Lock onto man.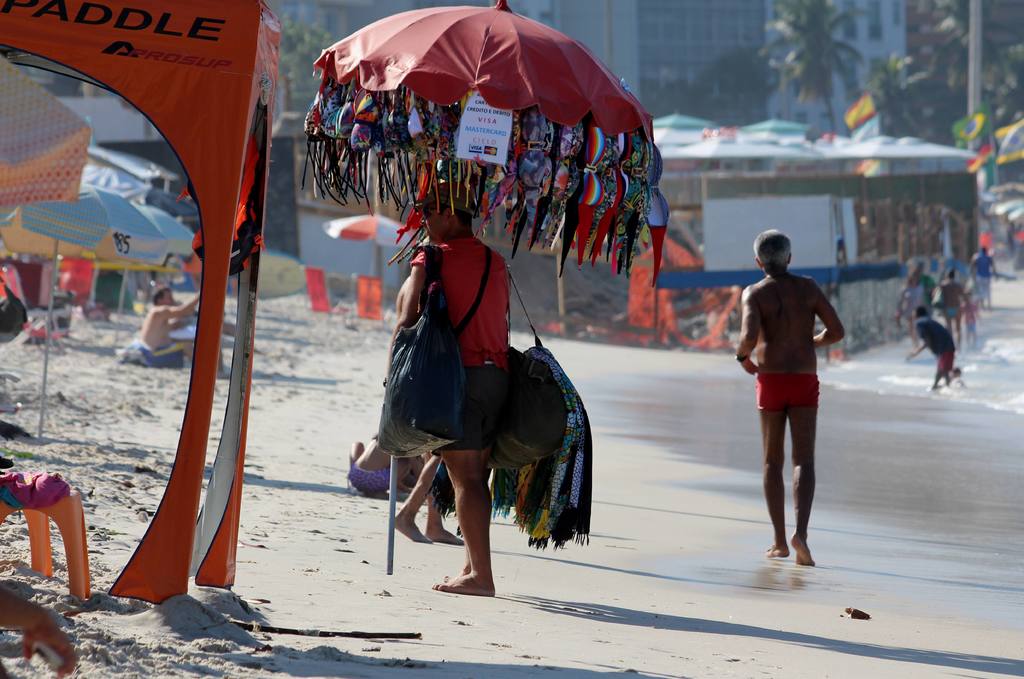
Locked: {"x1": 740, "y1": 221, "x2": 854, "y2": 573}.
